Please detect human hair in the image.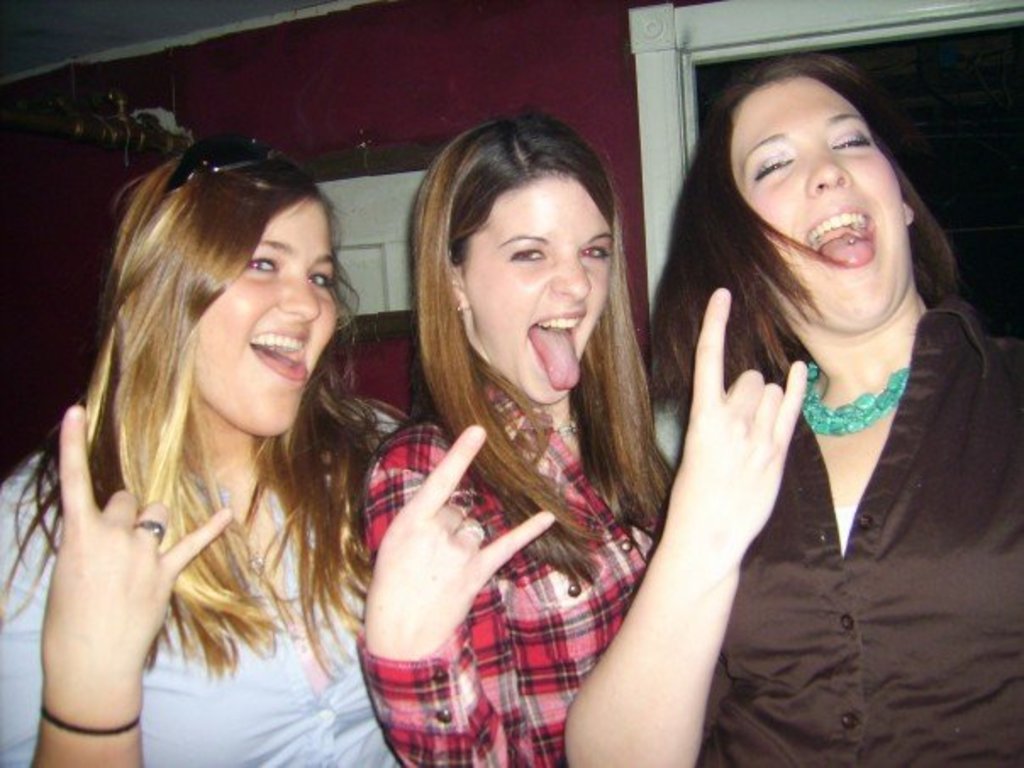
420,115,685,580.
